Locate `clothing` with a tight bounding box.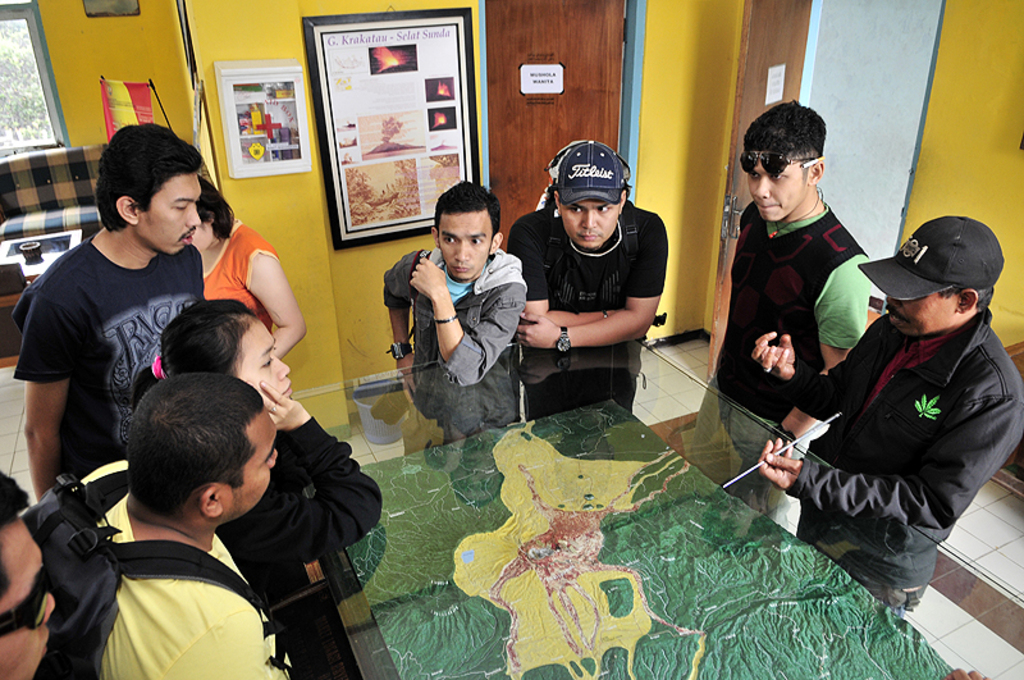
locate(293, 619, 344, 675).
